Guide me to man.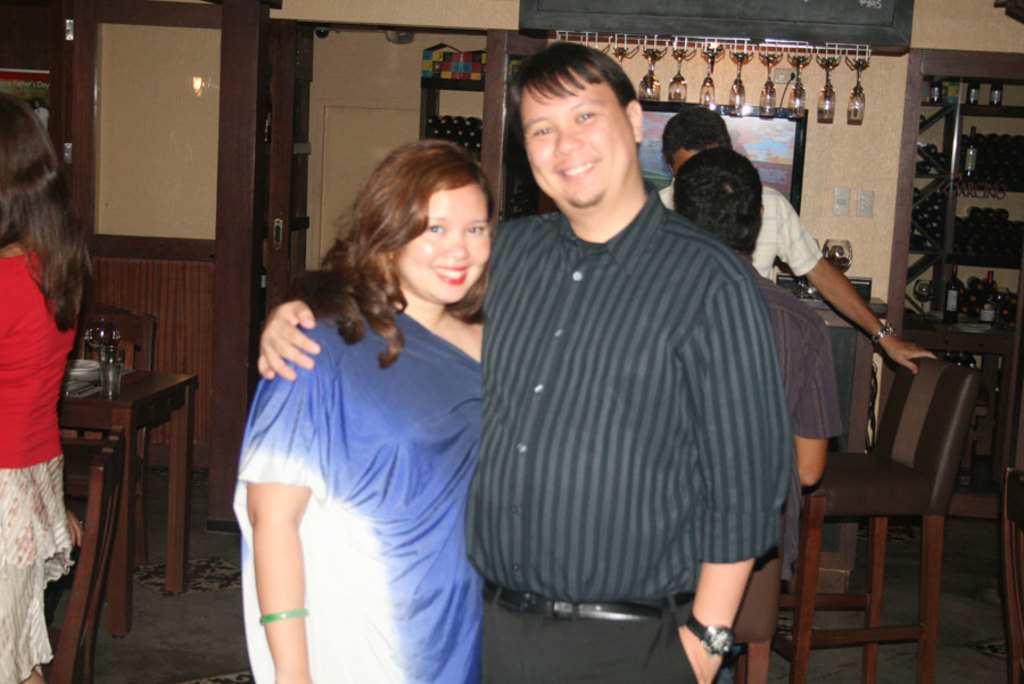
Guidance: (255,35,804,683).
